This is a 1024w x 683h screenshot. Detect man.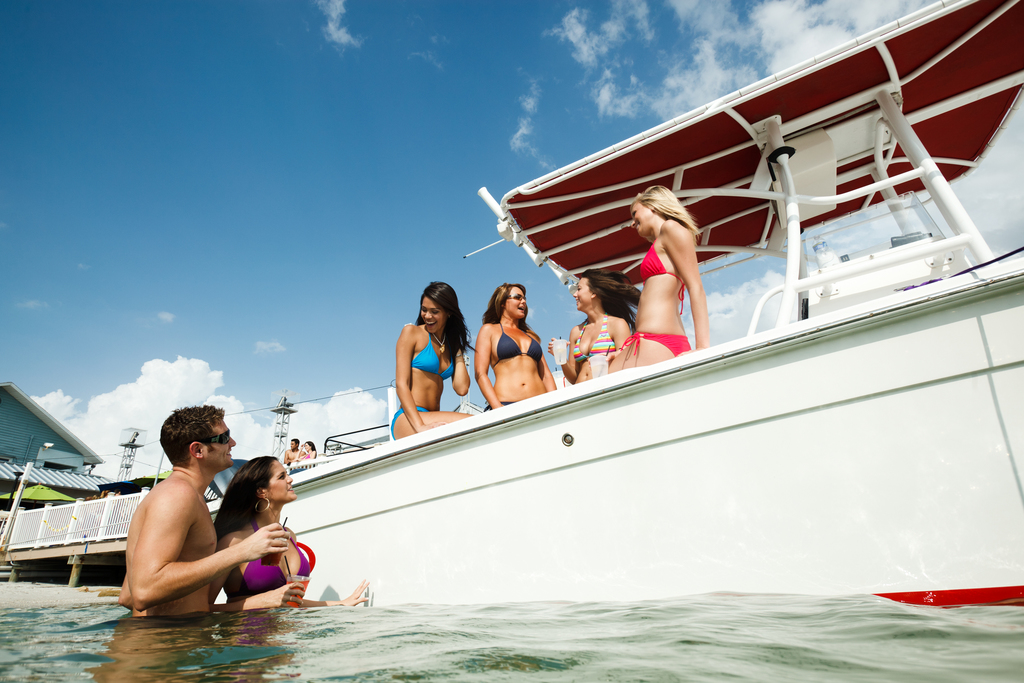
left=285, top=441, right=303, bottom=464.
